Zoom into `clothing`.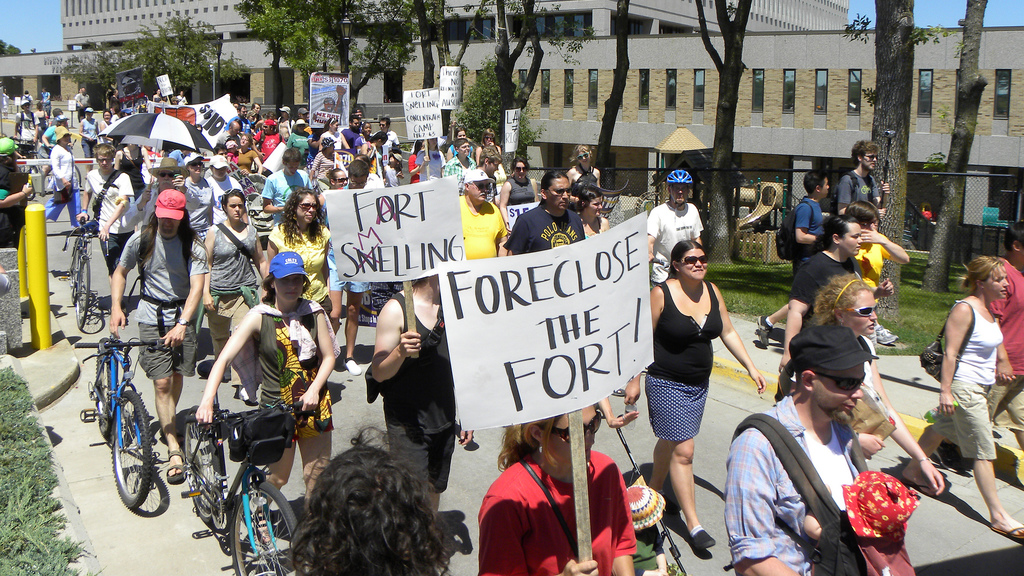
Zoom target: bbox=(506, 173, 540, 202).
